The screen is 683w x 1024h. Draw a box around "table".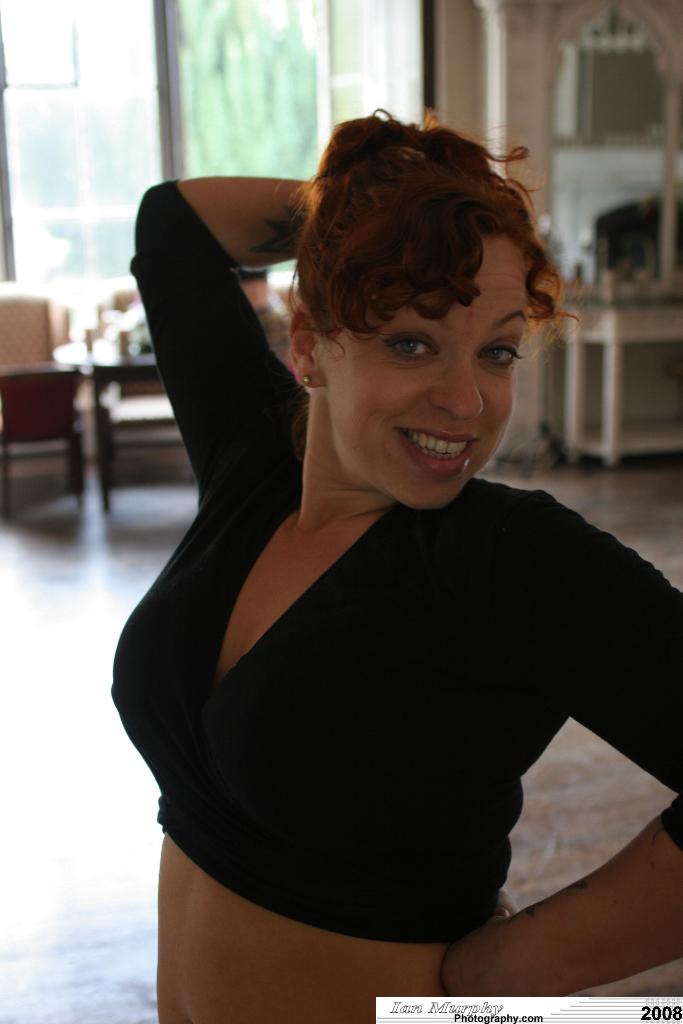
<region>557, 300, 682, 475</region>.
